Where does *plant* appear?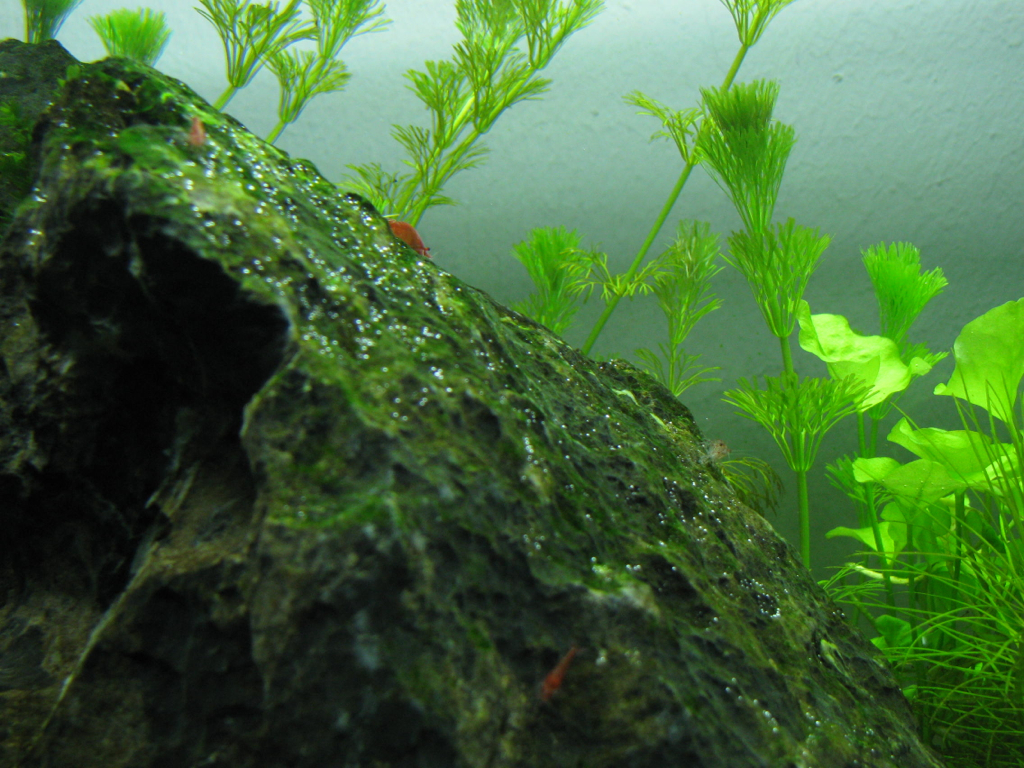
Appears at 18/0/86/63.
